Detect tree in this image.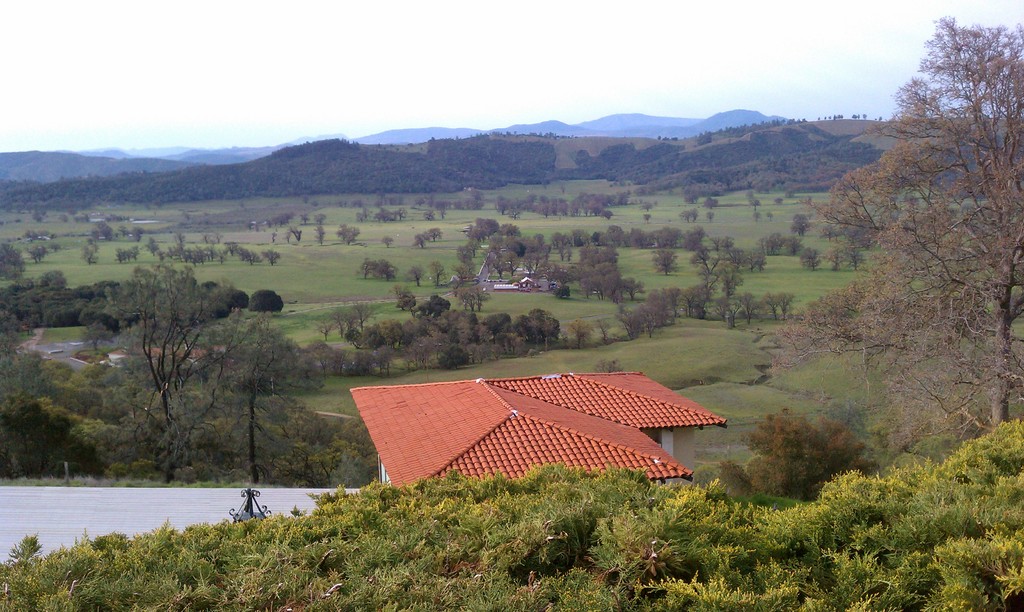
Detection: [766, 12, 1023, 447].
